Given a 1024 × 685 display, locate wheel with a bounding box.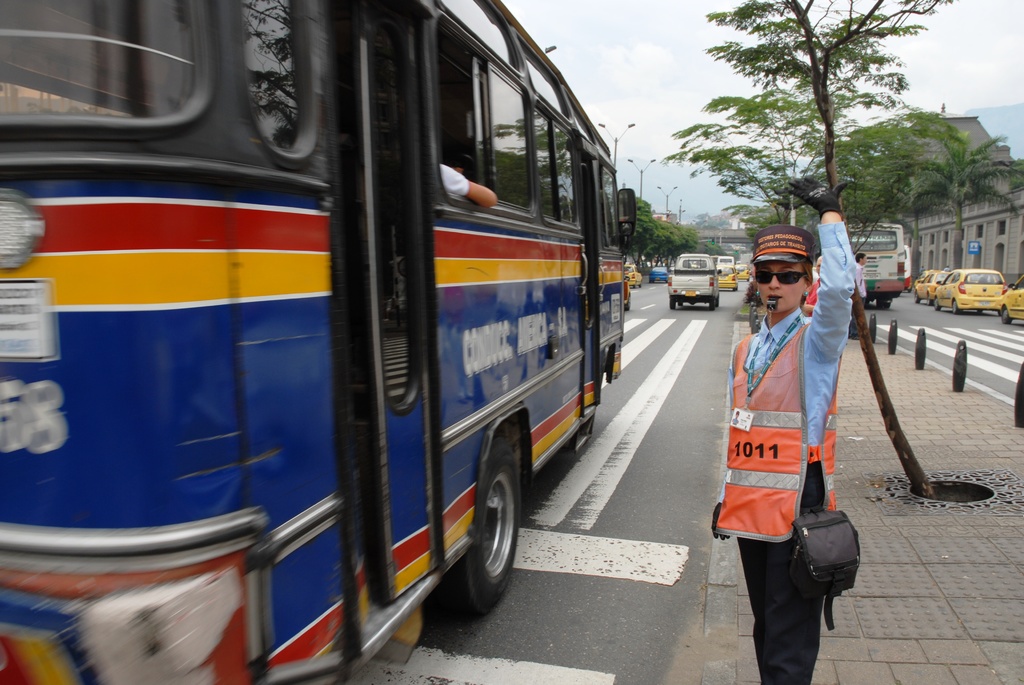
Located: (left=631, top=285, right=634, bottom=290).
